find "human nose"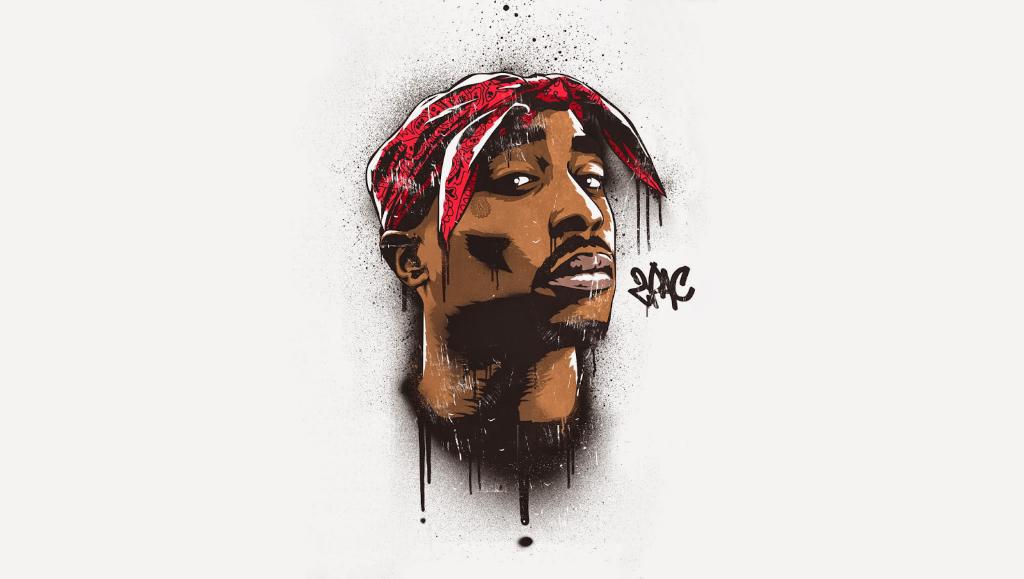
select_region(547, 161, 609, 228)
